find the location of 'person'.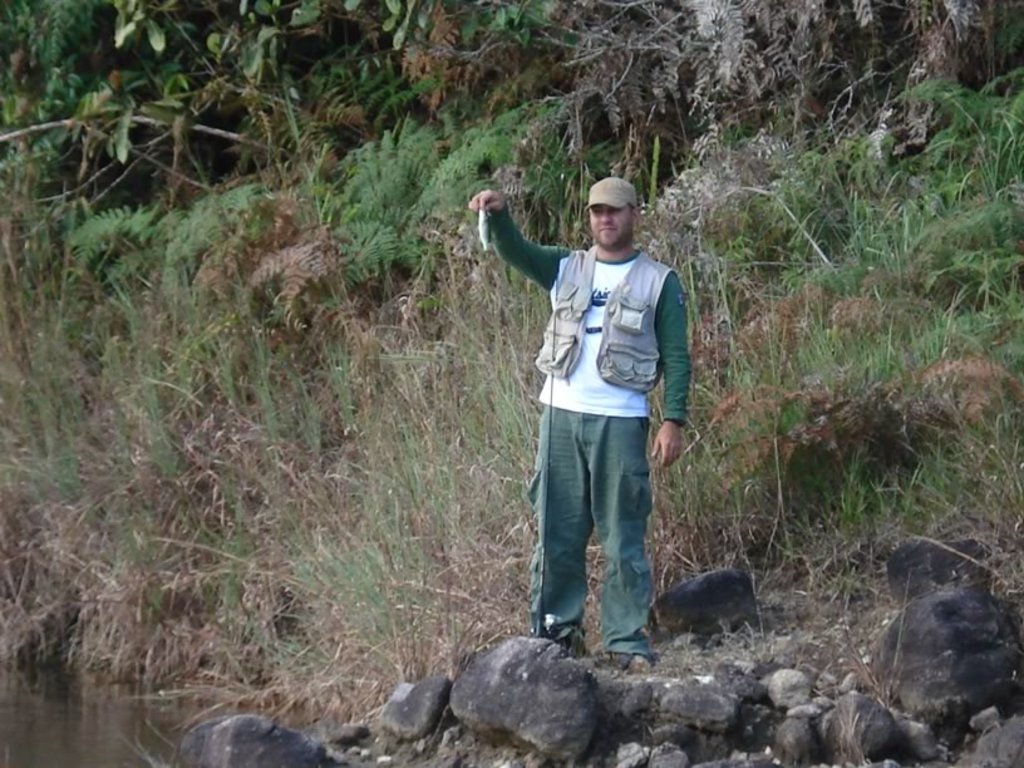
Location: rect(494, 171, 688, 664).
